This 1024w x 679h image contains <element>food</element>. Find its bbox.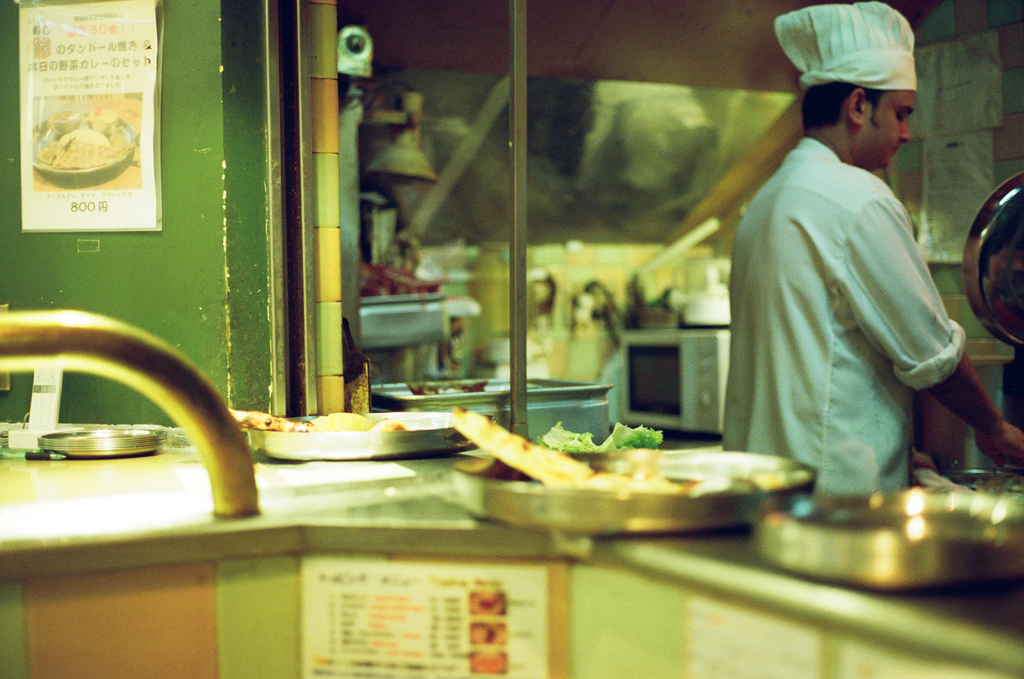
{"x1": 407, "y1": 380, "x2": 491, "y2": 397}.
